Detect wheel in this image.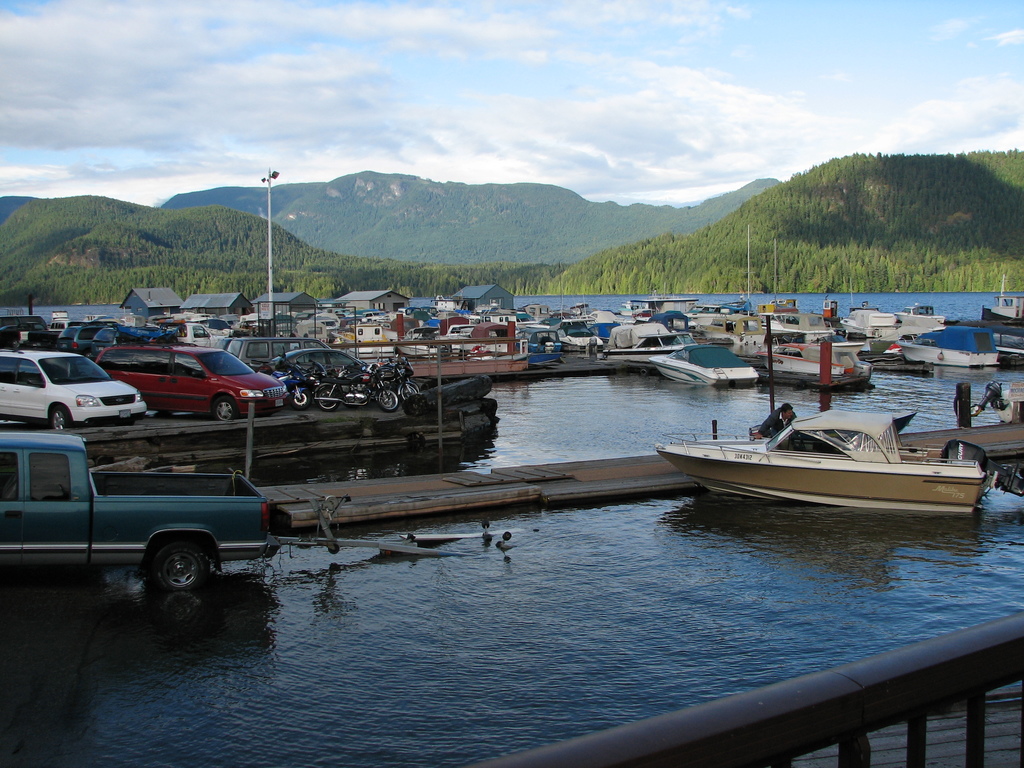
Detection: bbox(399, 385, 416, 402).
